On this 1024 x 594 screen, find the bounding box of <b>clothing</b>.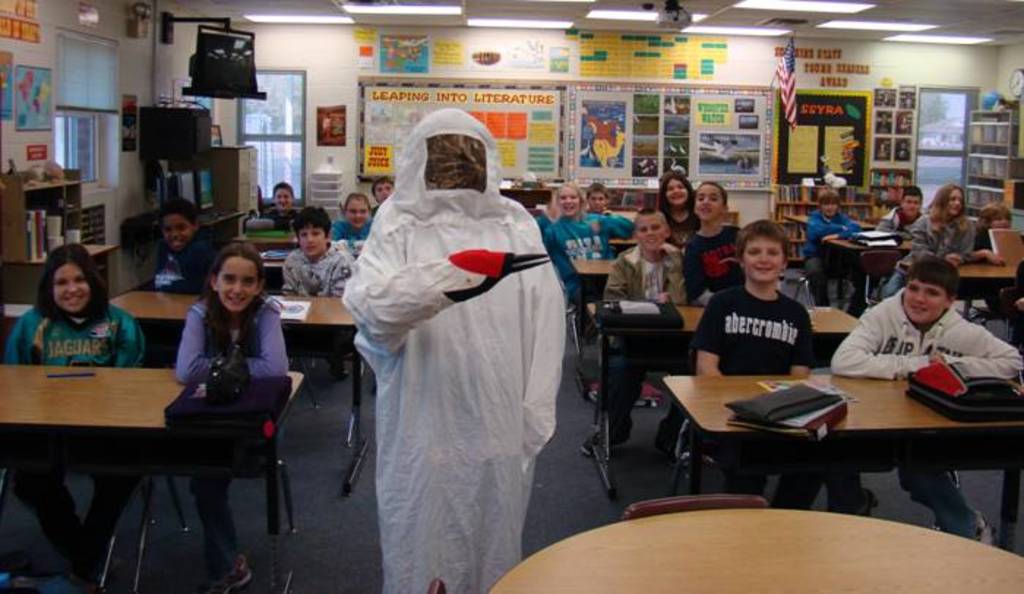
Bounding box: l=281, t=243, r=354, b=297.
